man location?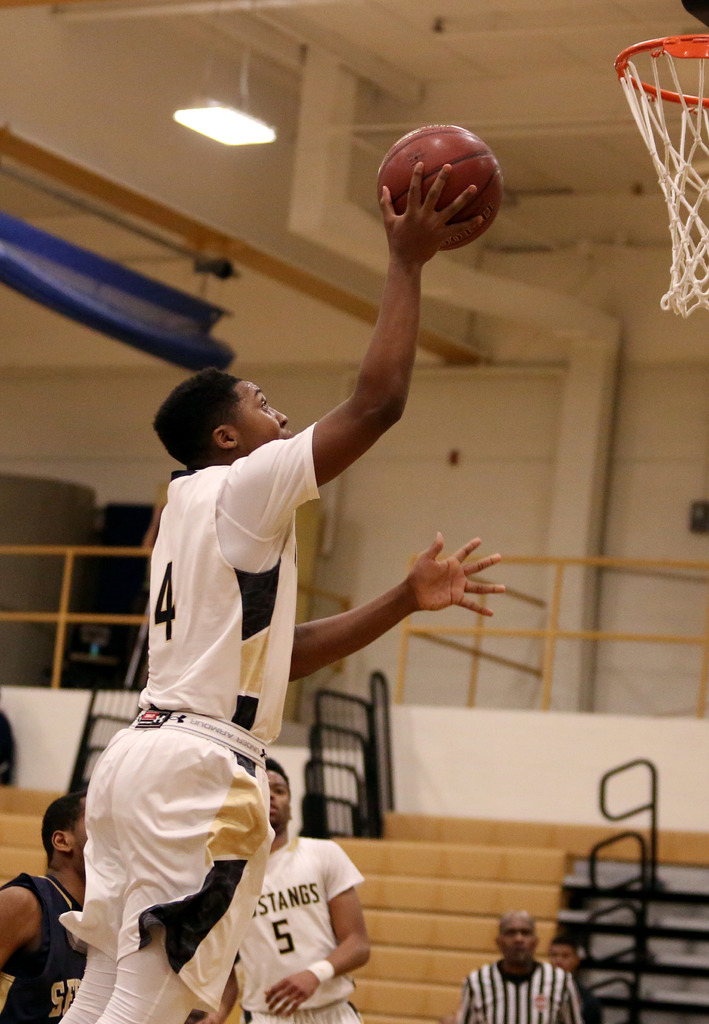
<region>462, 913, 580, 1021</region>
